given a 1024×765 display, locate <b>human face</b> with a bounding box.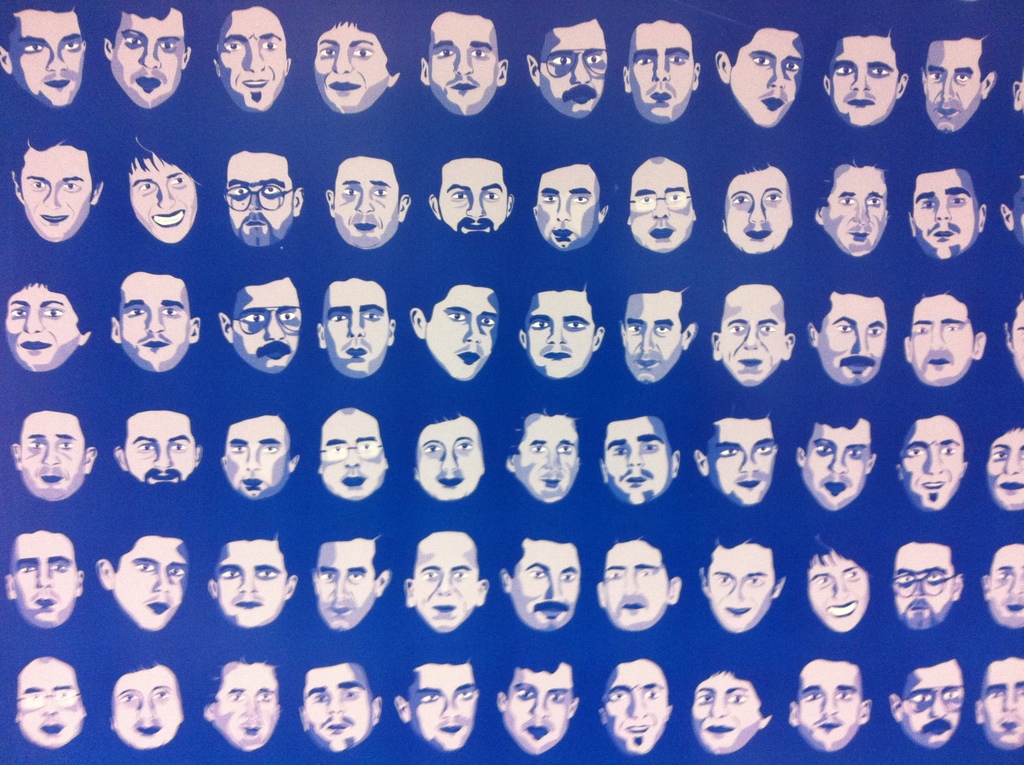
Located: {"left": 4, "top": 284, "right": 79, "bottom": 371}.
